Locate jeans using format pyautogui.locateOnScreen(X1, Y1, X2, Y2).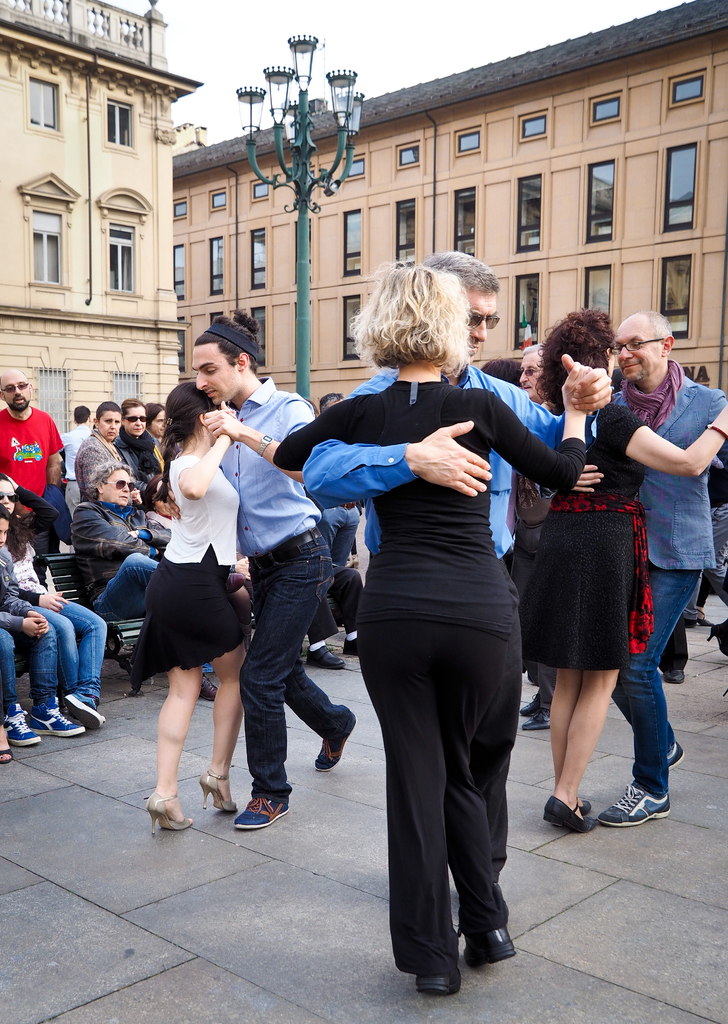
pyautogui.locateOnScreen(32, 600, 104, 704).
